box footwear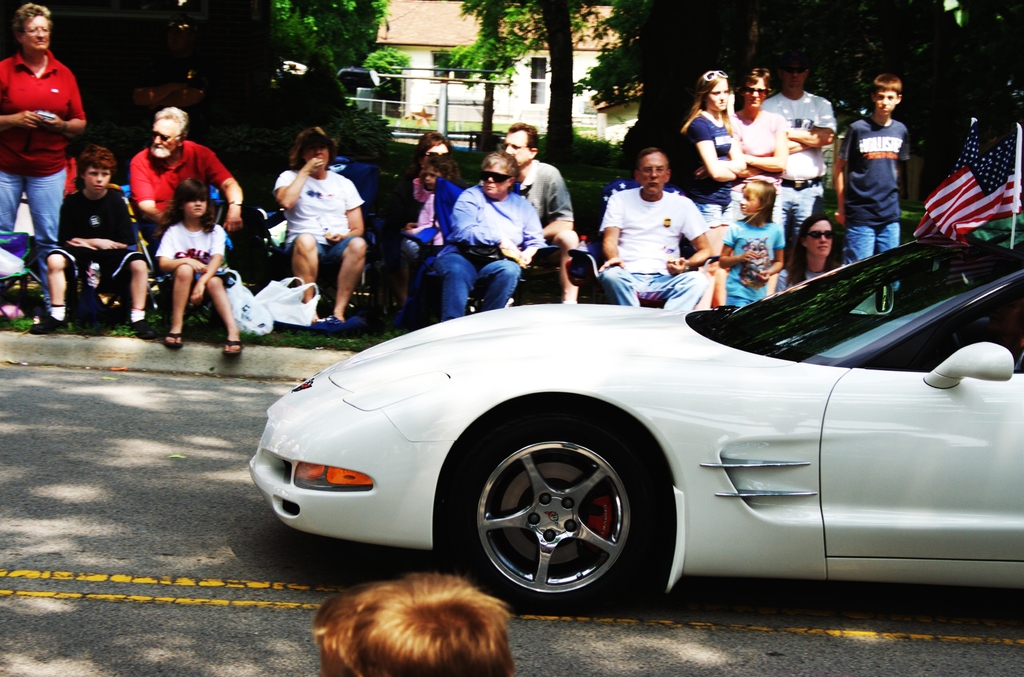
[31, 312, 68, 333]
